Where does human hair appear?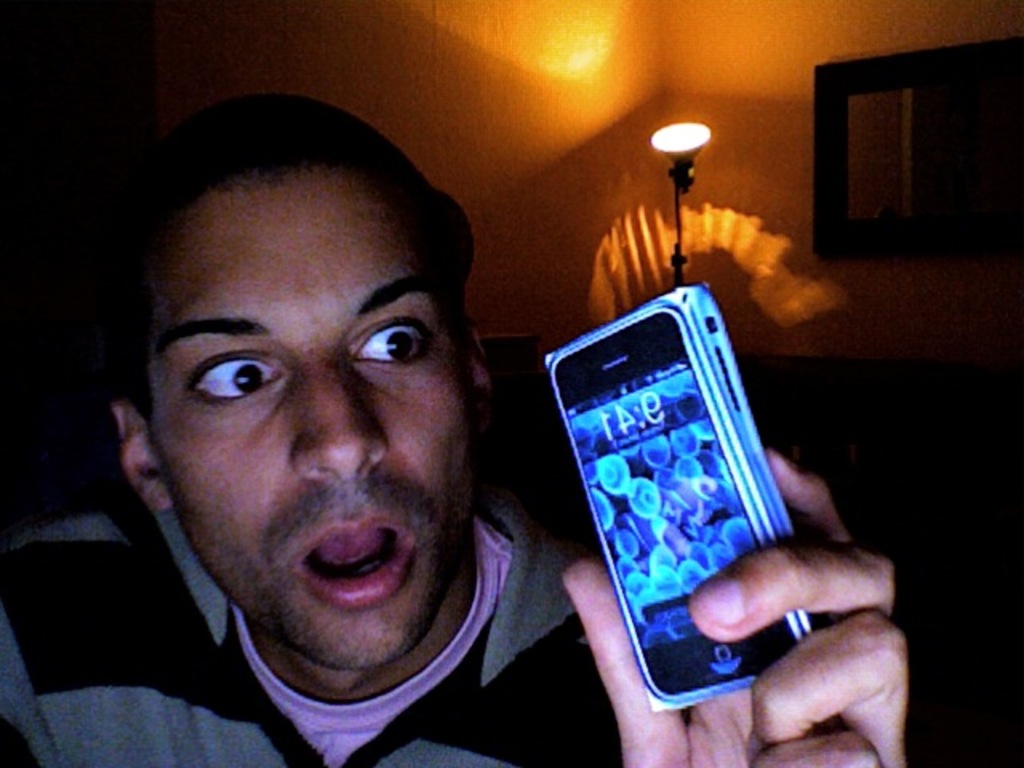
Appears at select_region(90, 85, 480, 410).
